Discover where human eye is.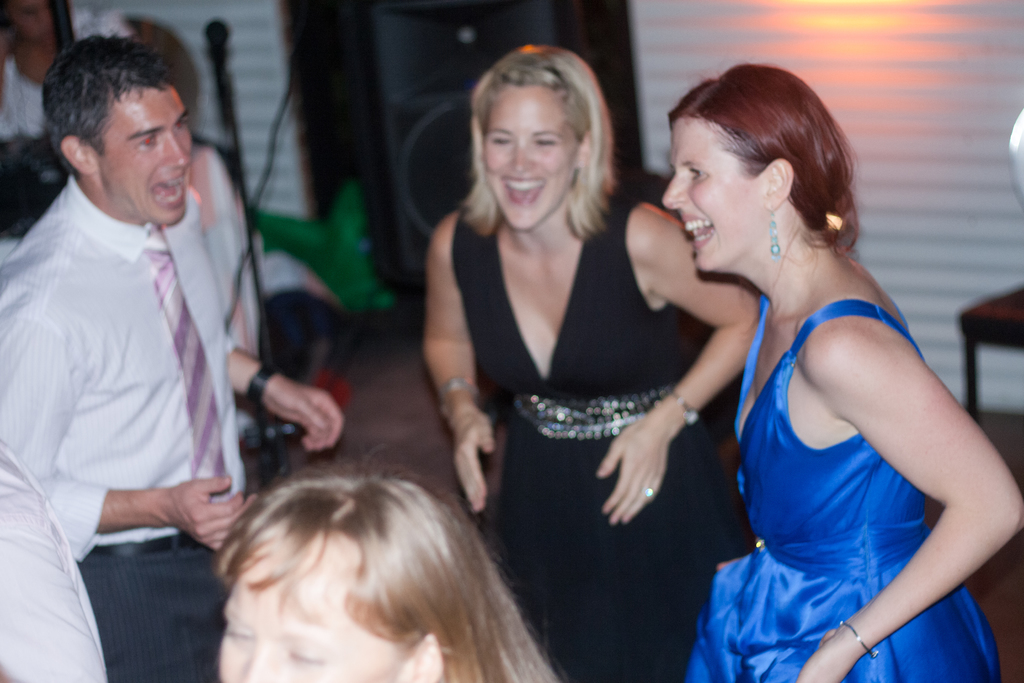
Discovered at bbox(682, 163, 710, 188).
